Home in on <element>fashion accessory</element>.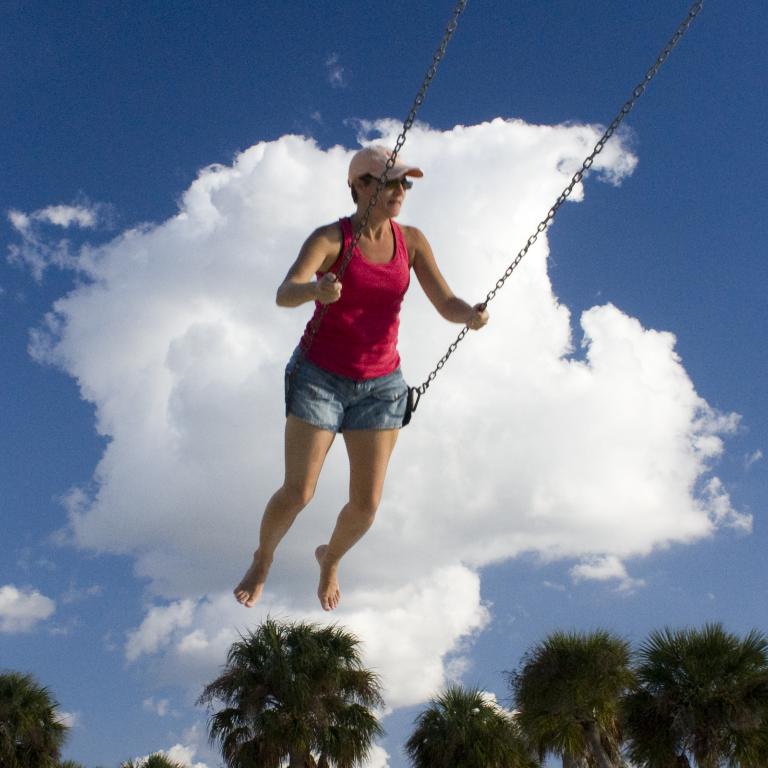
Homed in at (347,143,425,188).
